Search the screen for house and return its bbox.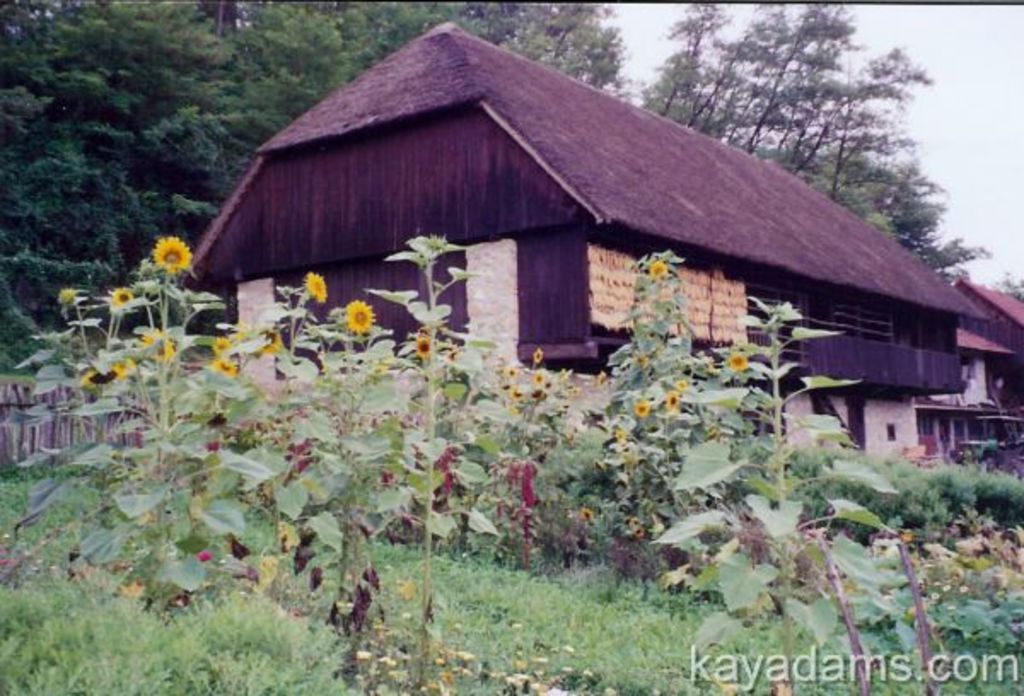
Found: left=179, top=24, right=891, bottom=394.
